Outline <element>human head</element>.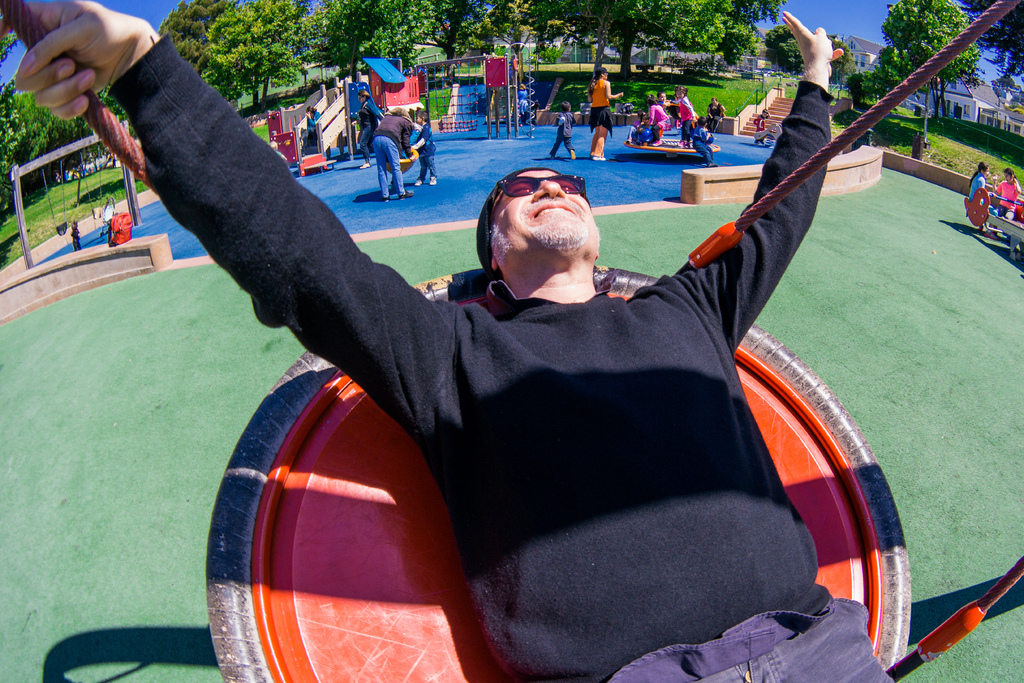
Outline: 648, 95, 657, 106.
